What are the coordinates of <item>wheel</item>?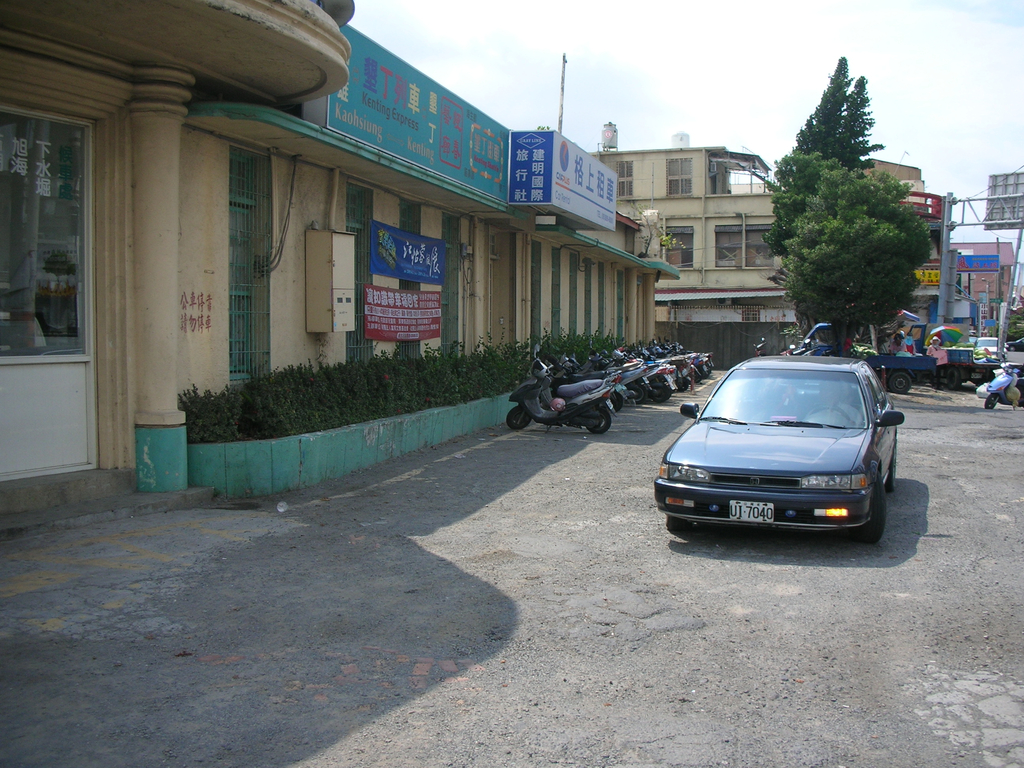
detection(983, 390, 999, 412).
